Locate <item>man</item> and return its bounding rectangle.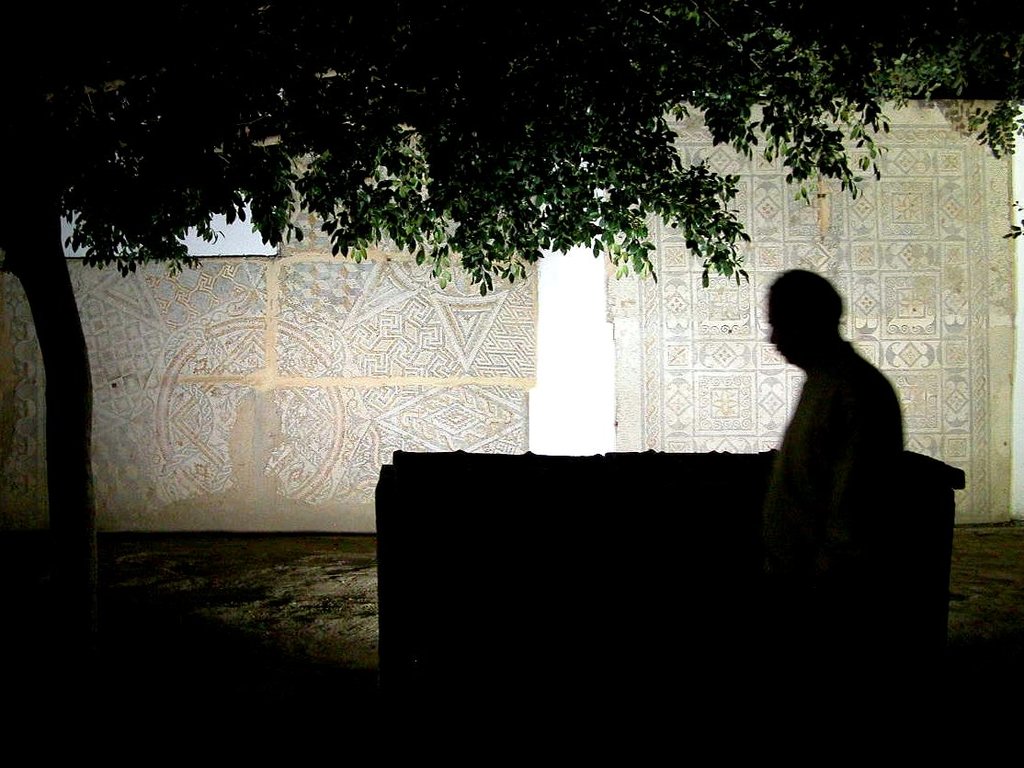
<bbox>760, 271, 904, 555</bbox>.
